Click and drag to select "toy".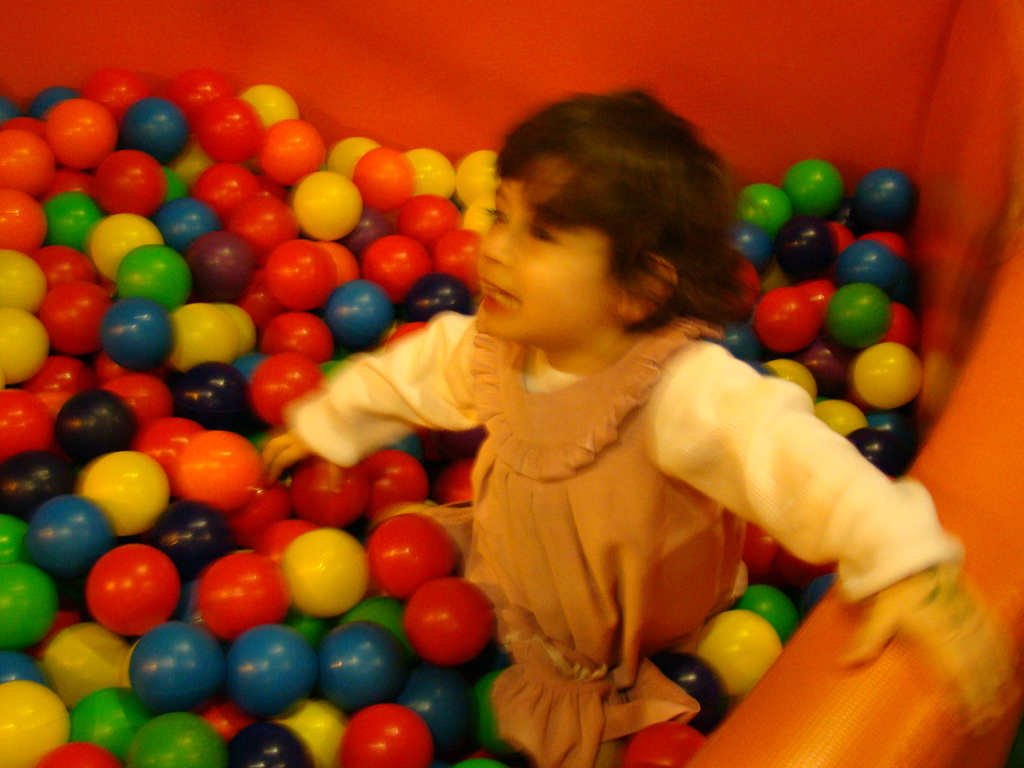
Selection: detection(196, 547, 292, 635).
